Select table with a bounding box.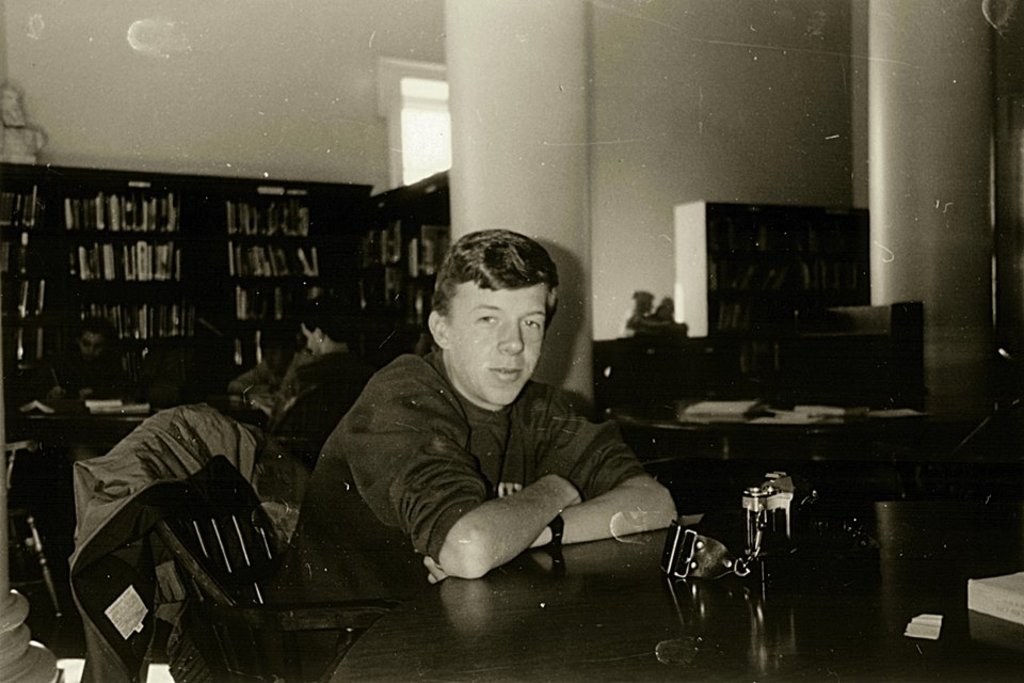
<bbox>329, 522, 1023, 682</bbox>.
